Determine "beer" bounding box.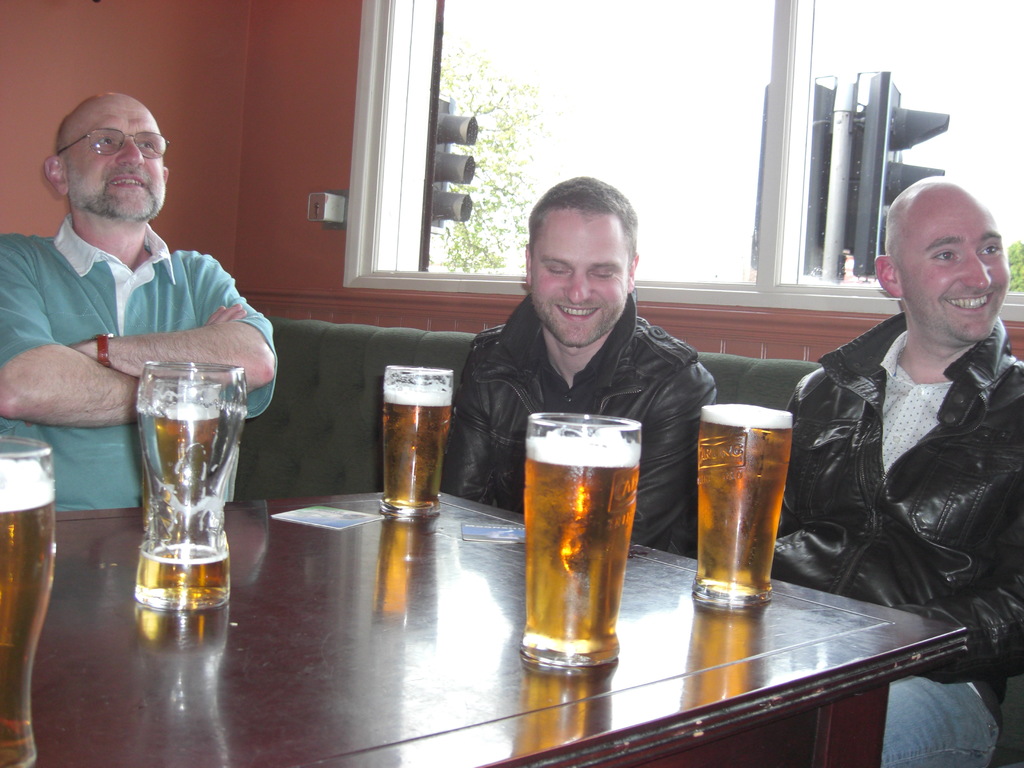
Determined: x1=0, y1=472, x2=52, y2=761.
